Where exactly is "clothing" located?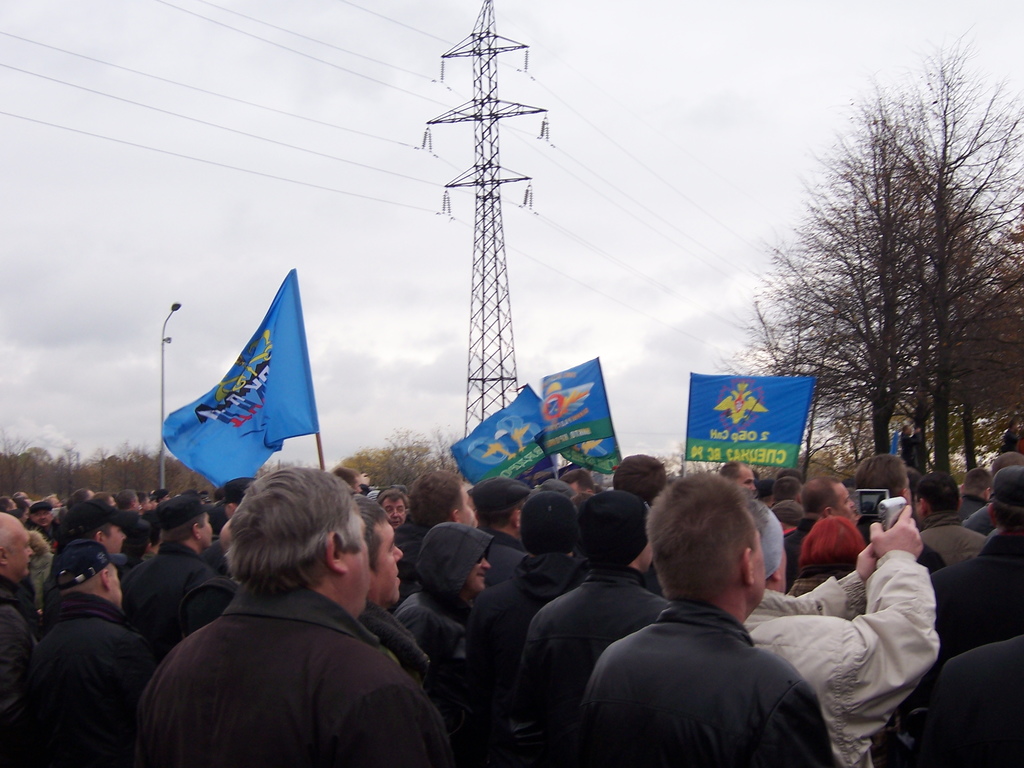
Its bounding box is (885, 636, 1023, 767).
